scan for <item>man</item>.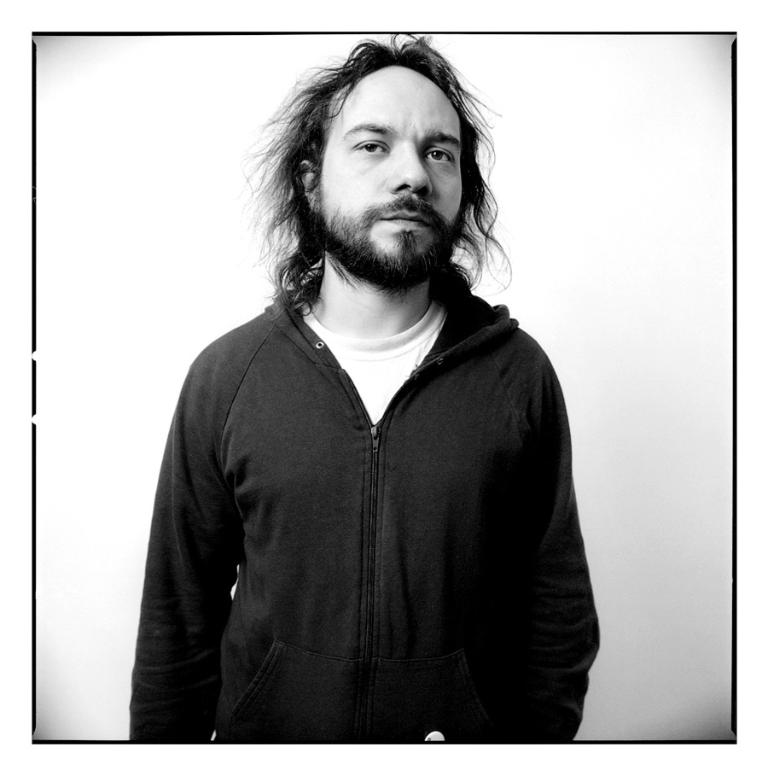
Scan result: pyautogui.locateOnScreen(121, 19, 616, 750).
